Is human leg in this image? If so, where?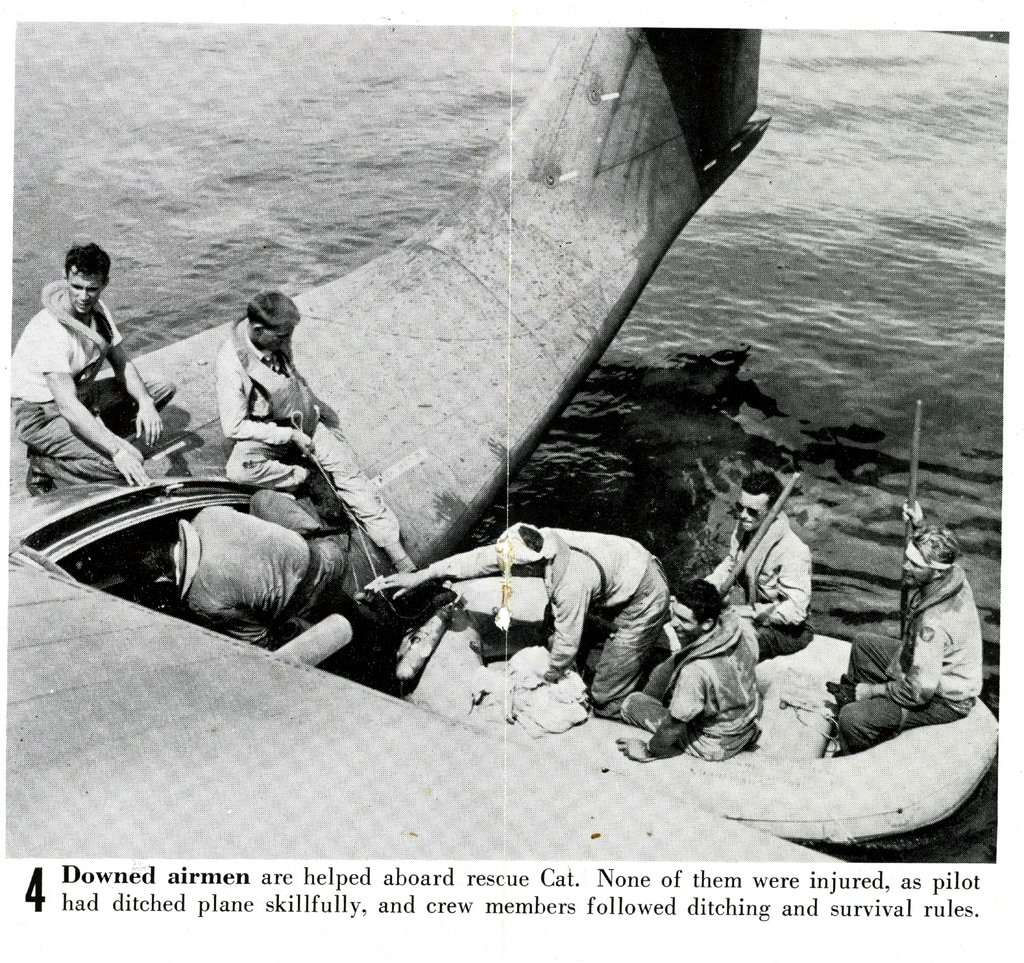
Yes, at rect(616, 691, 743, 757).
